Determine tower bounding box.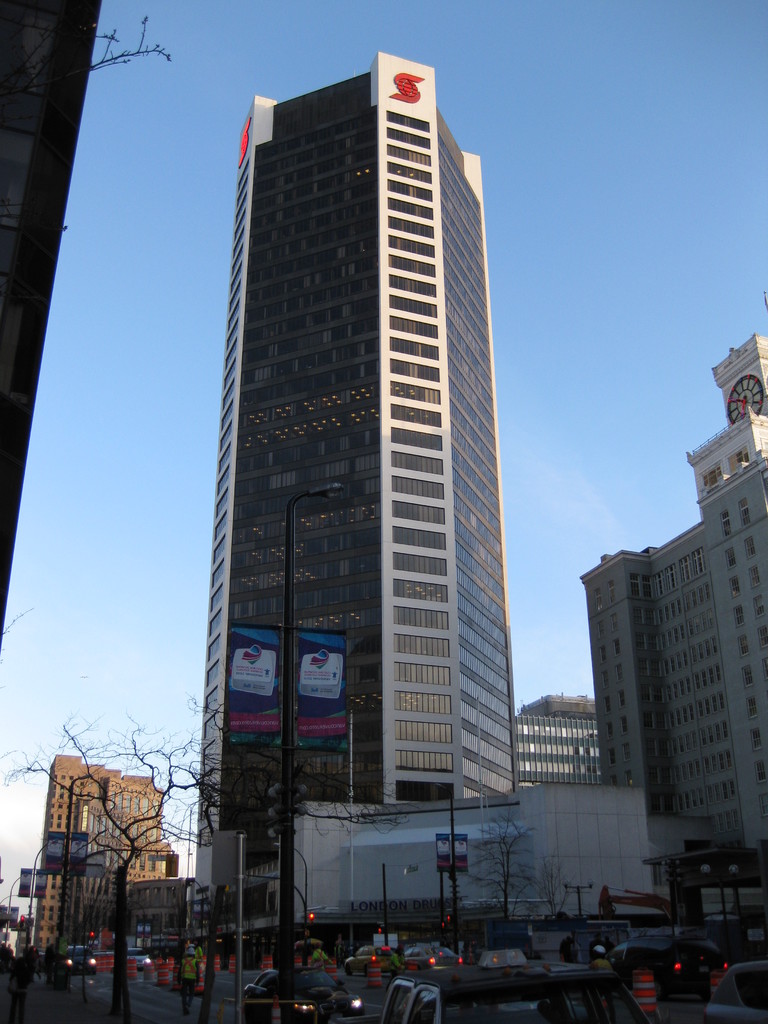
Determined: pyautogui.locateOnScreen(186, 57, 525, 884).
